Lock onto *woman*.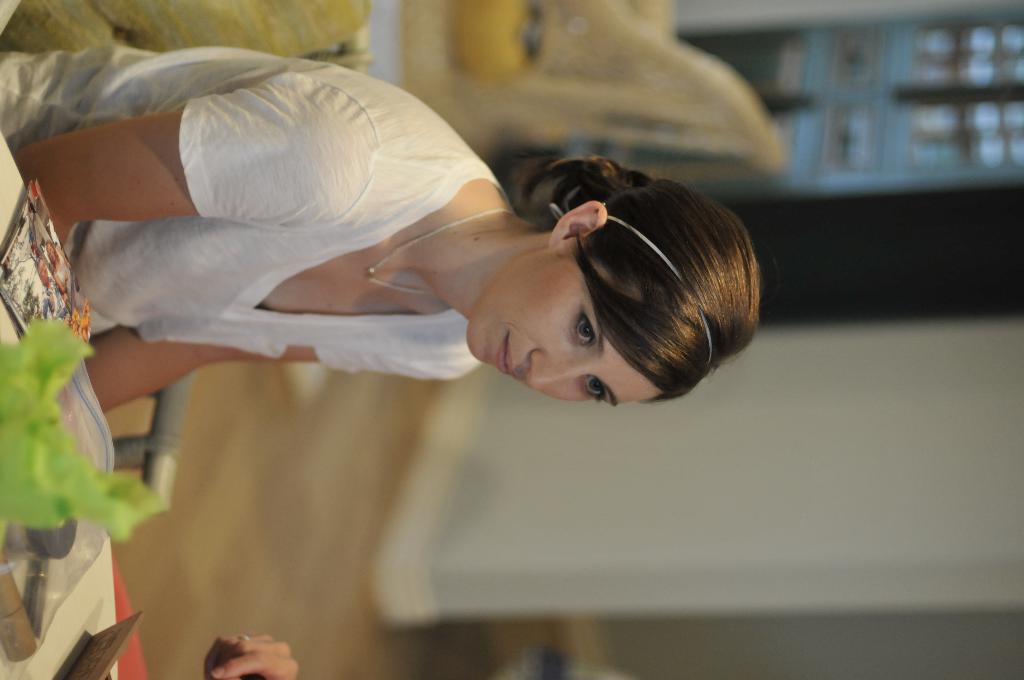
Locked: l=0, t=40, r=762, b=413.
